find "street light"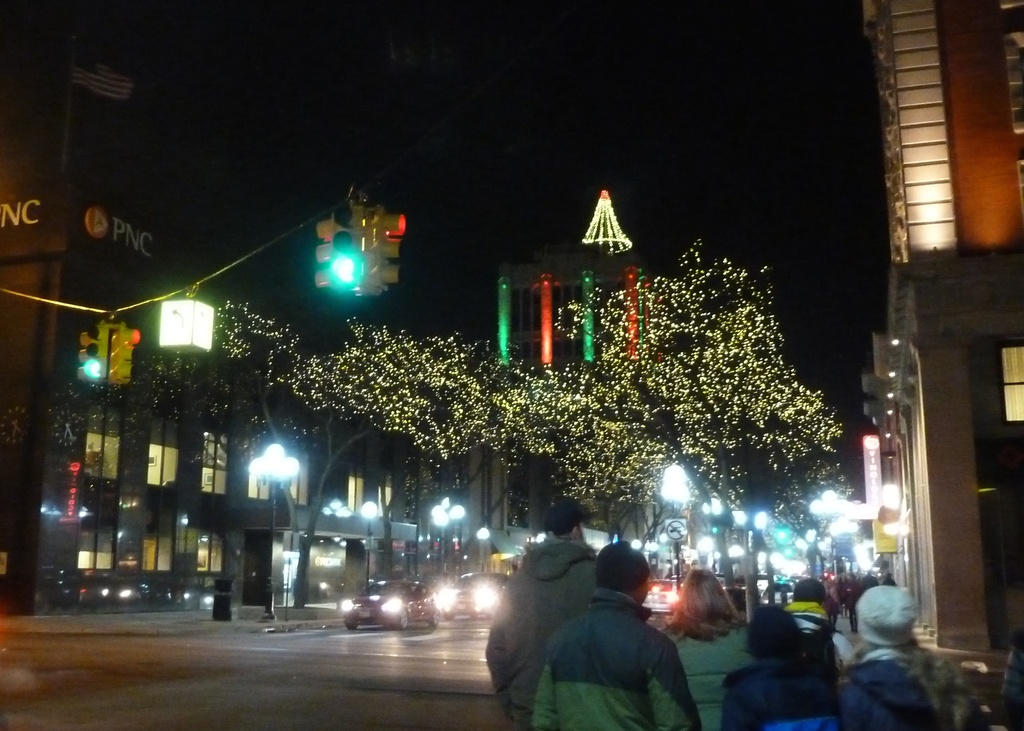
Rect(701, 496, 724, 525)
